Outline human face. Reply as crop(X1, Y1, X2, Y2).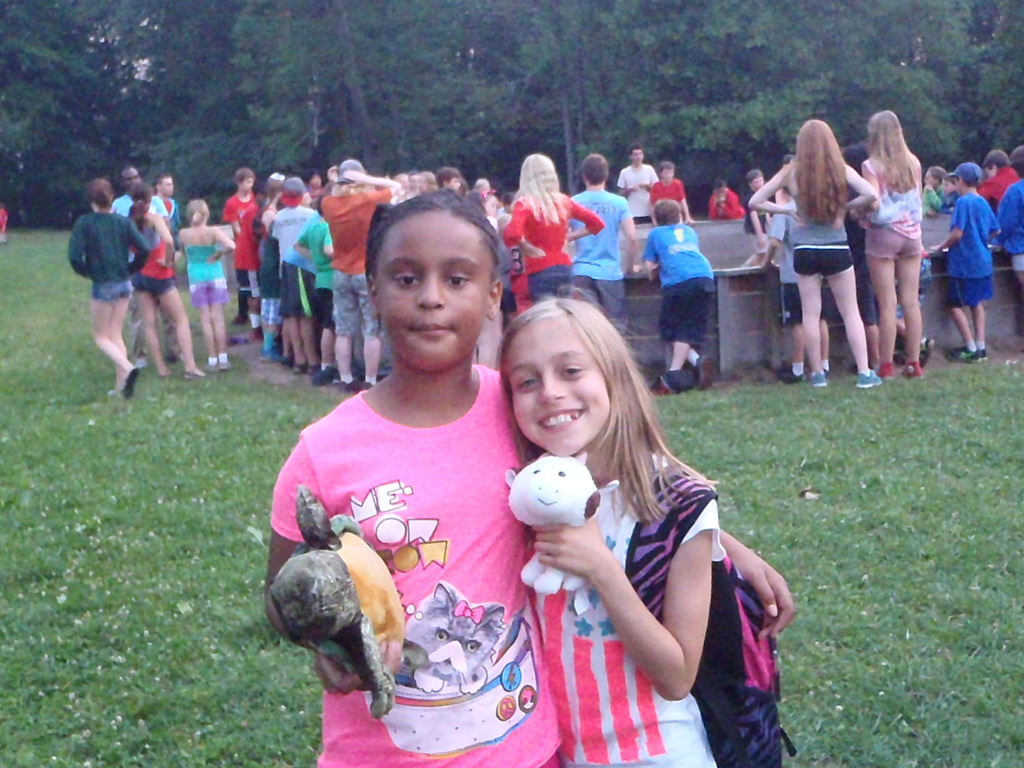
crop(508, 314, 611, 452).
